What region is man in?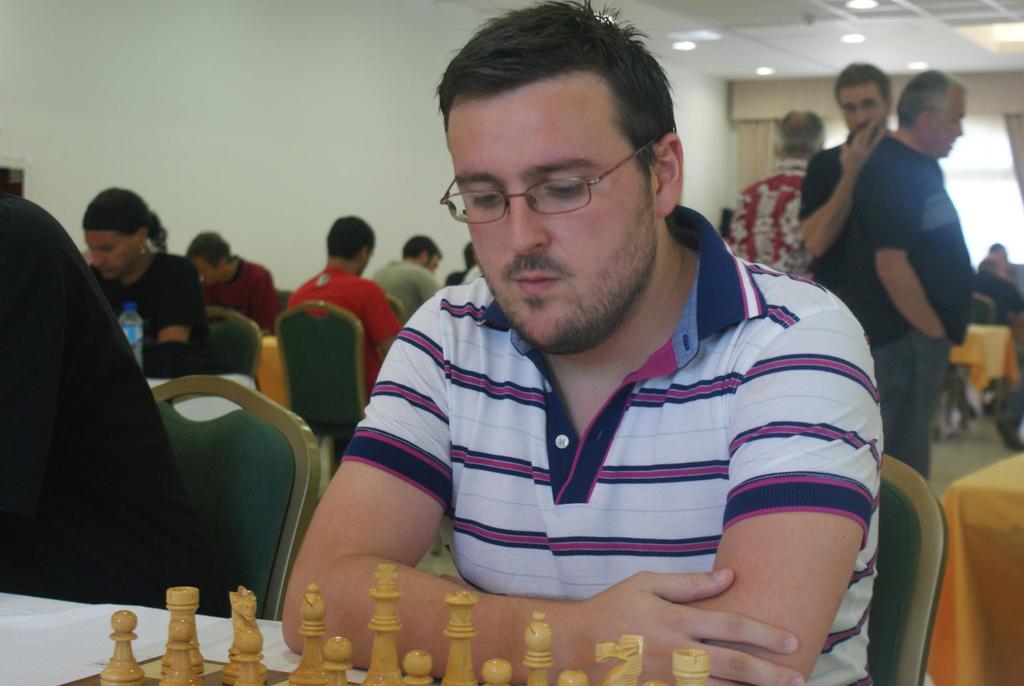
region(282, 70, 865, 660).
